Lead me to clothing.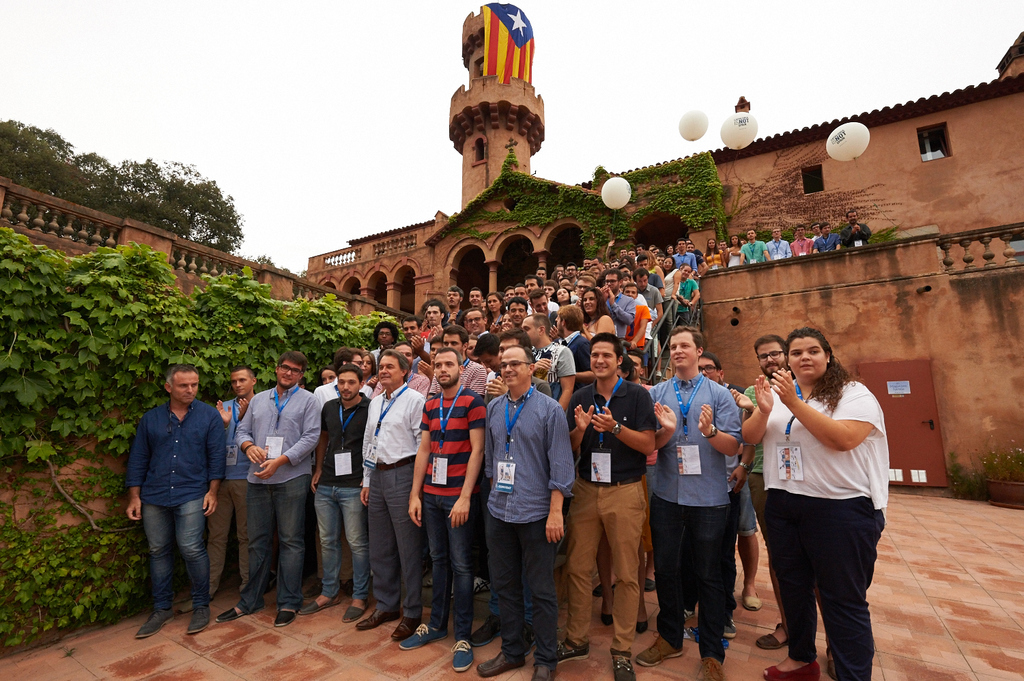
Lead to bbox=[816, 231, 833, 250].
